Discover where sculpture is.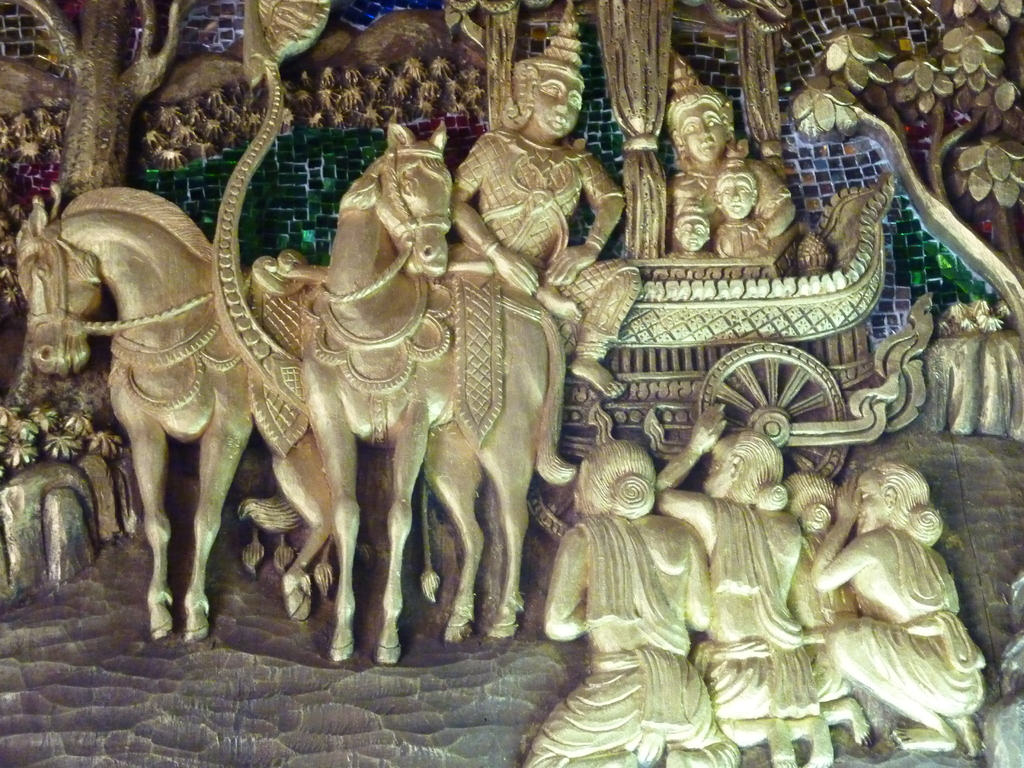
Discovered at left=712, top=146, right=769, bottom=259.
